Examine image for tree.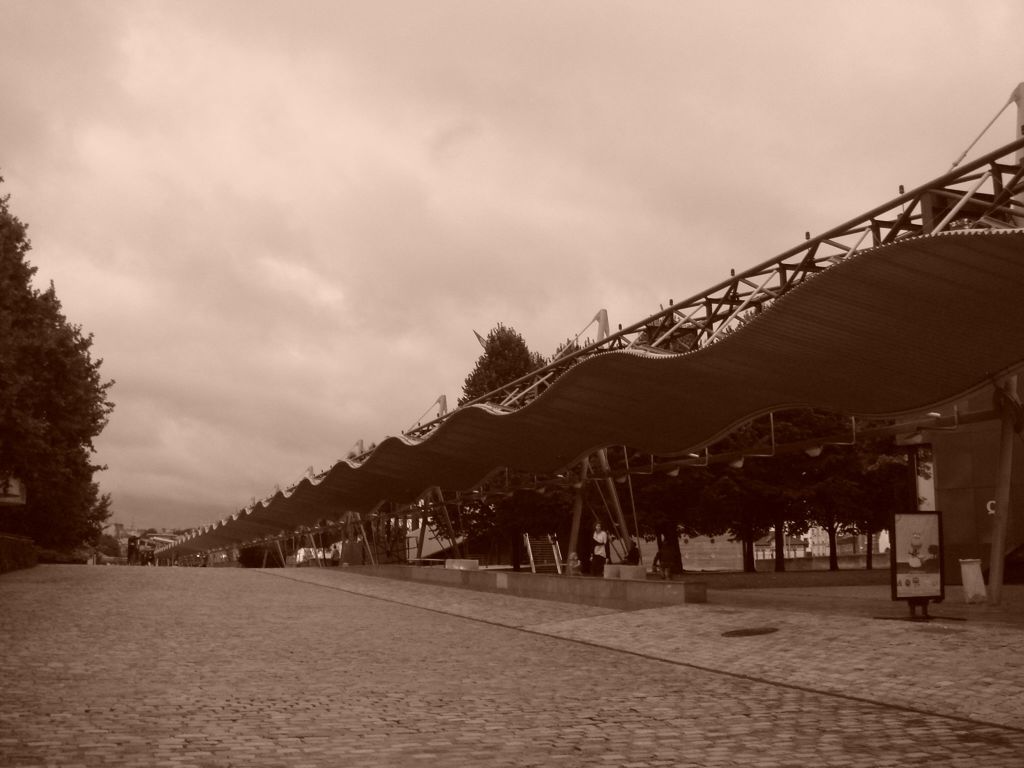
Examination result: box=[0, 180, 115, 548].
